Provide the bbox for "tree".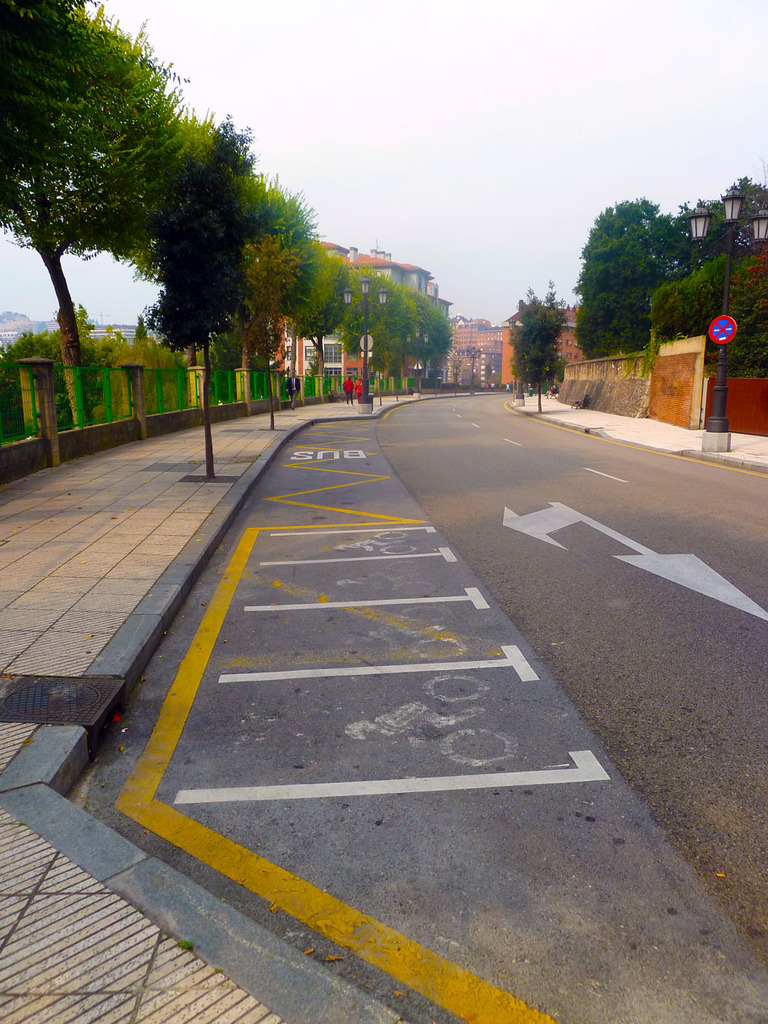
(left=574, top=198, right=689, bottom=360).
